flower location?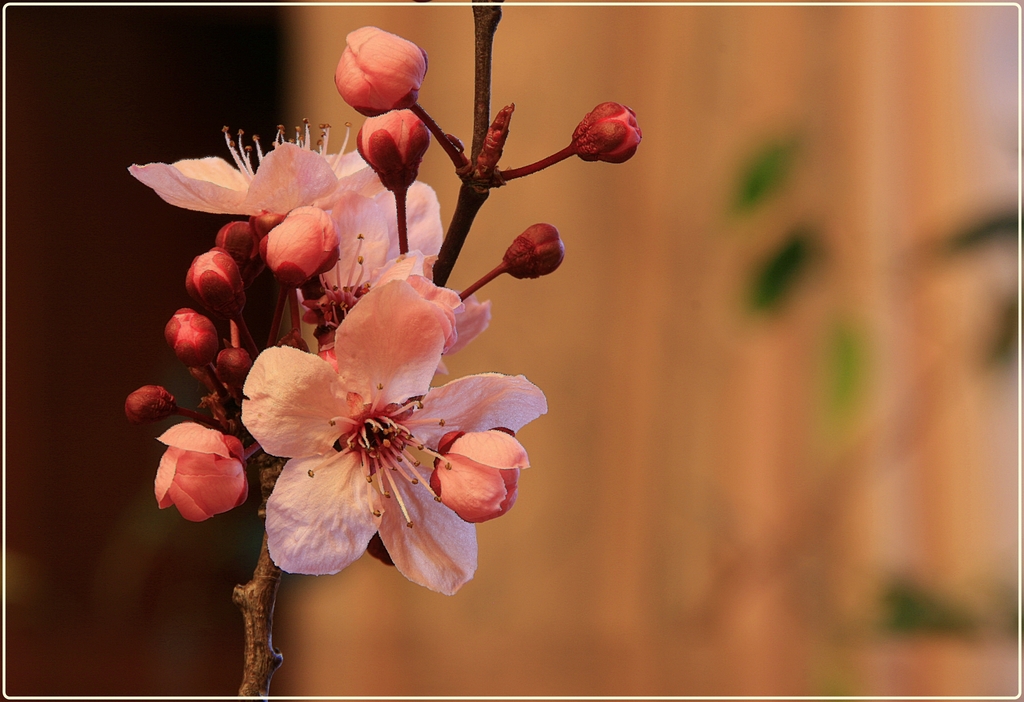
(left=129, top=117, right=444, bottom=286)
